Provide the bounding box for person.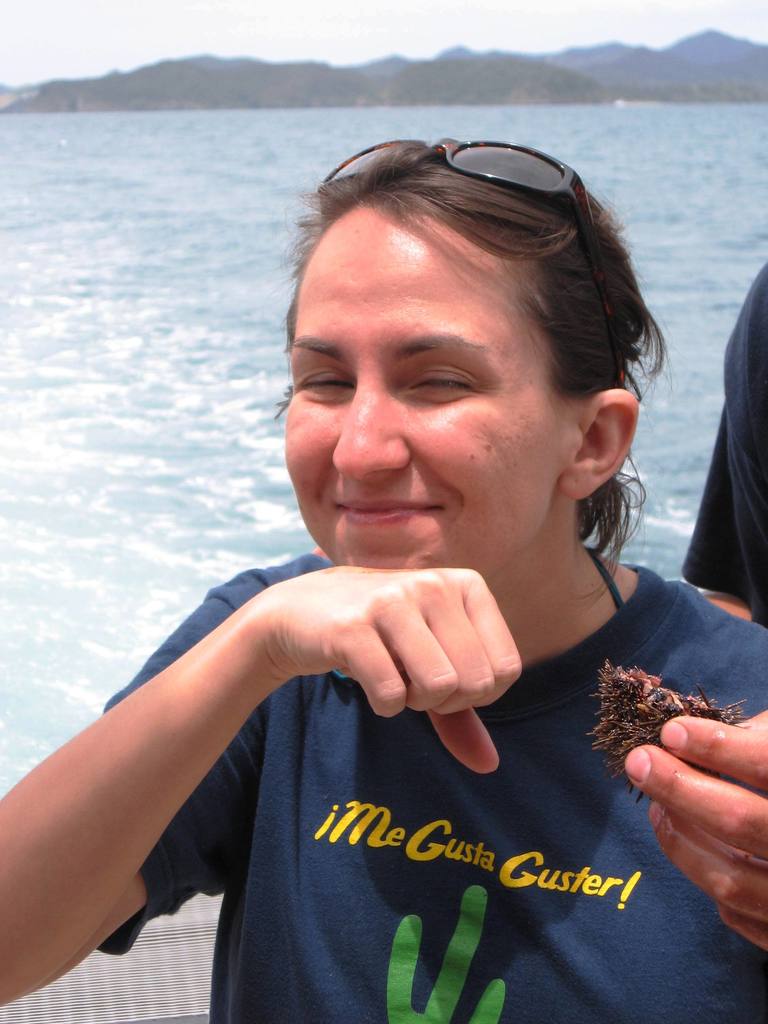
box=[681, 266, 767, 630].
